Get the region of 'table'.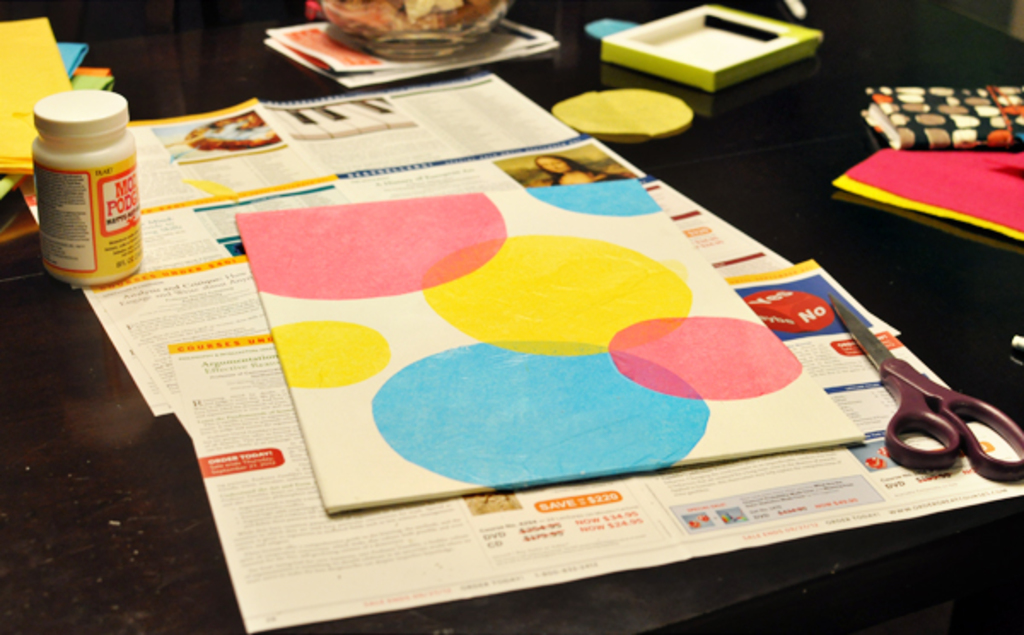
box=[0, 0, 1022, 633].
